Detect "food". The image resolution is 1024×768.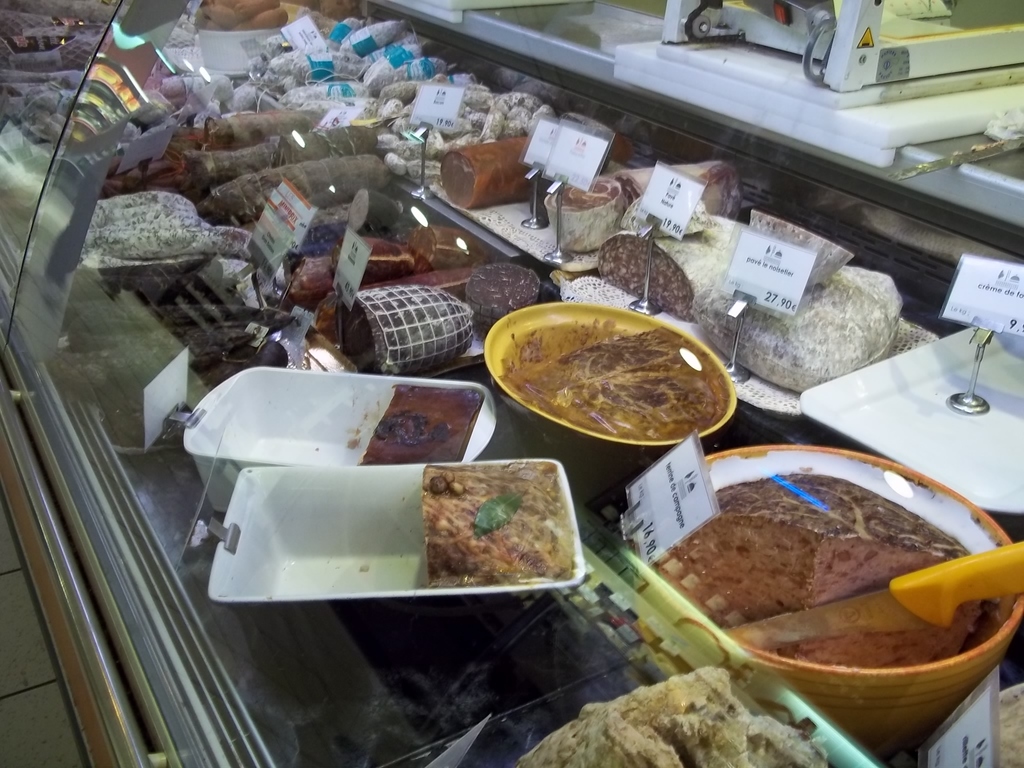
(500,323,722,440).
